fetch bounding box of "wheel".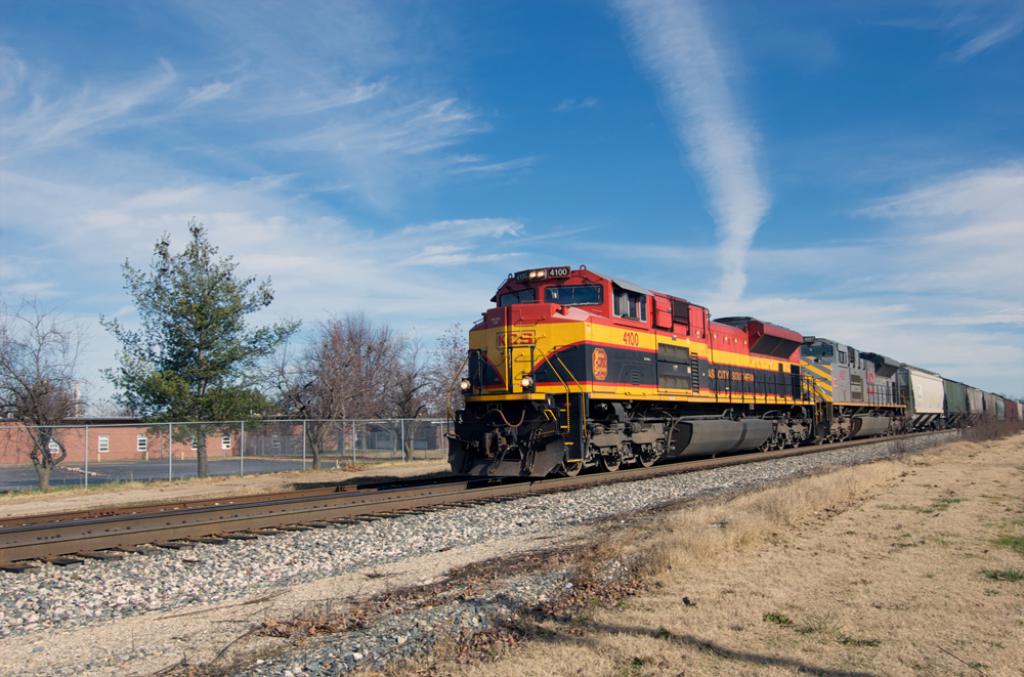
Bbox: detection(561, 456, 580, 474).
